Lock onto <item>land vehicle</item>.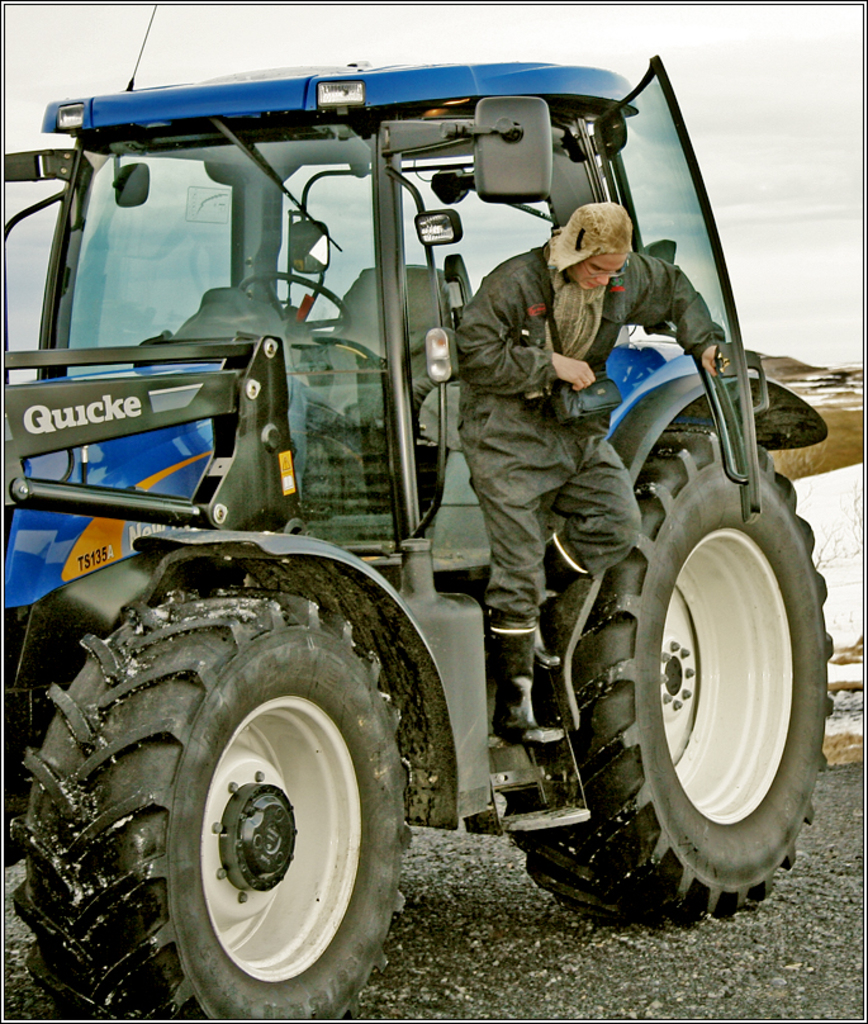
Locked: (x1=4, y1=28, x2=843, y2=1010).
